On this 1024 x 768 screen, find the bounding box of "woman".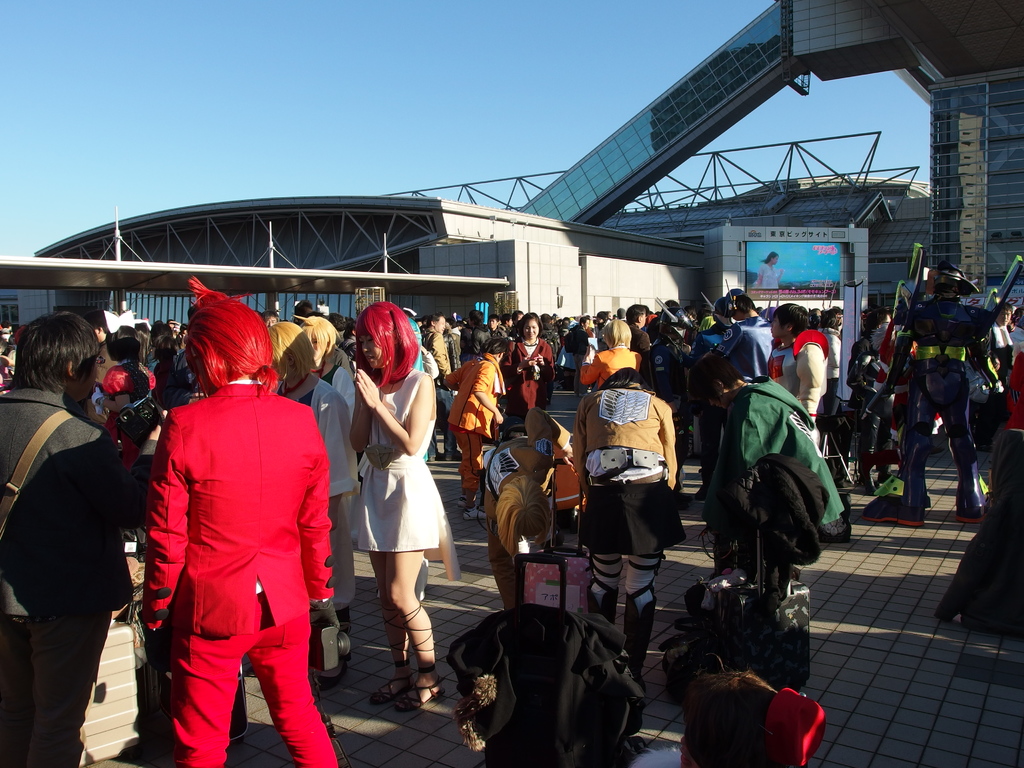
Bounding box: (x1=442, y1=333, x2=508, y2=520).
